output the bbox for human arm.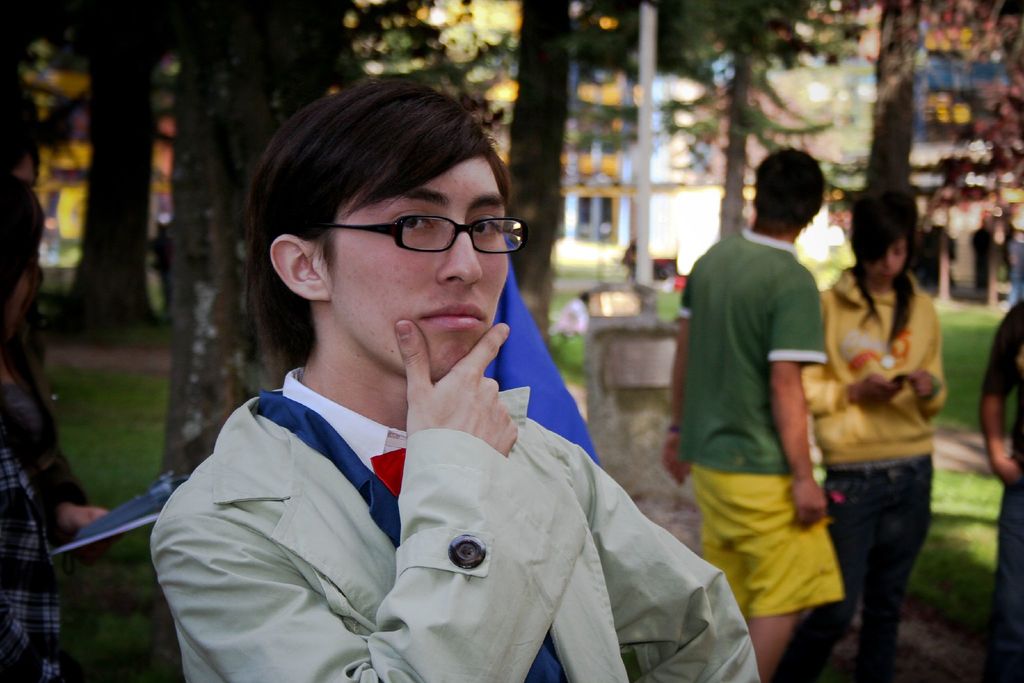
{"left": 765, "top": 264, "right": 830, "bottom": 536}.
